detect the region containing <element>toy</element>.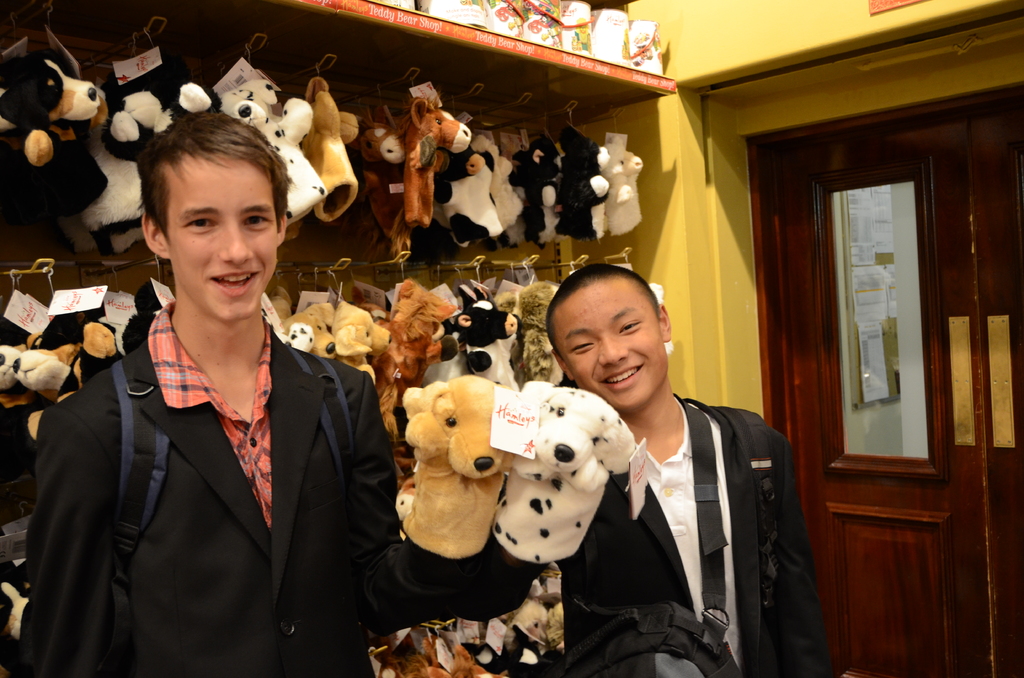
(474,373,641,570).
